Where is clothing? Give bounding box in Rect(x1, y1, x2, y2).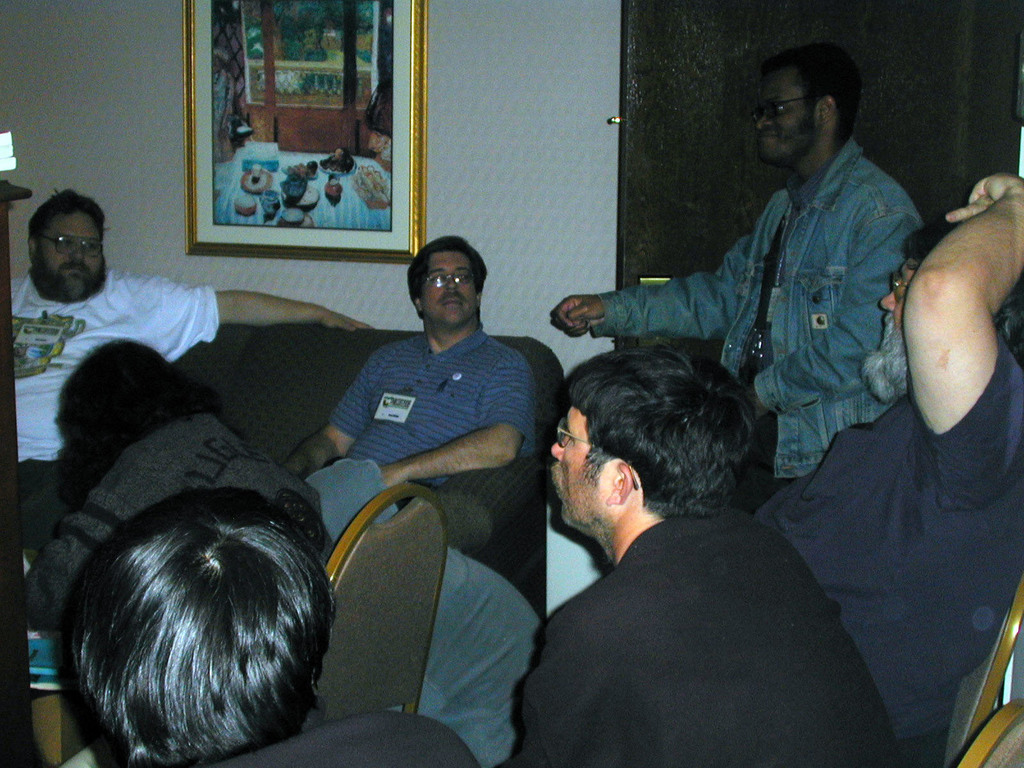
Rect(756, 333, 1023, 767).
